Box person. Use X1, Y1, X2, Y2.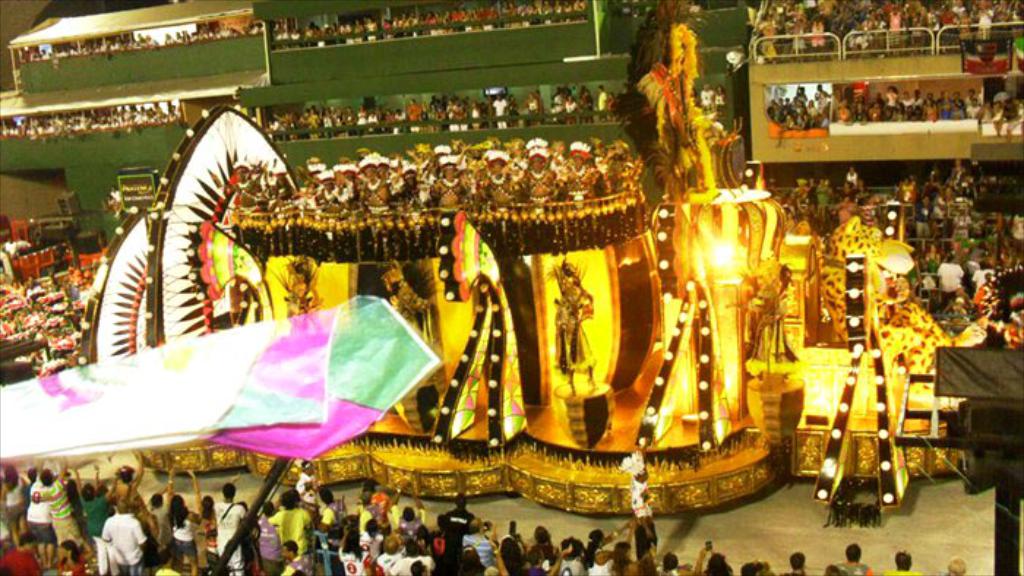
271, 253, 317, 313.
